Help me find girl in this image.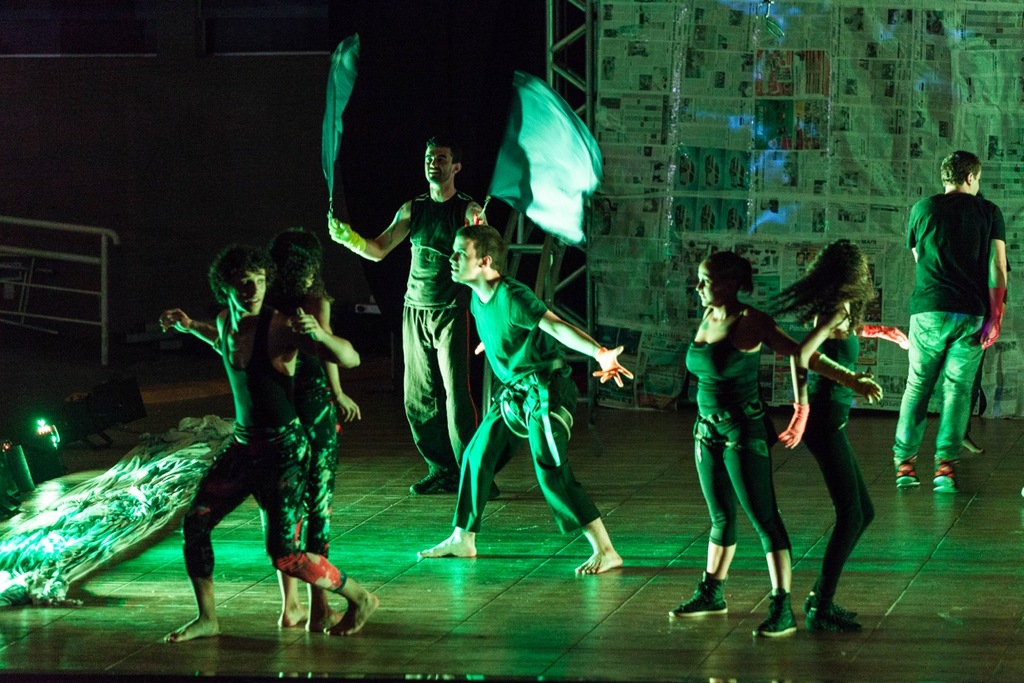
Found it: 762,238,909,634.
